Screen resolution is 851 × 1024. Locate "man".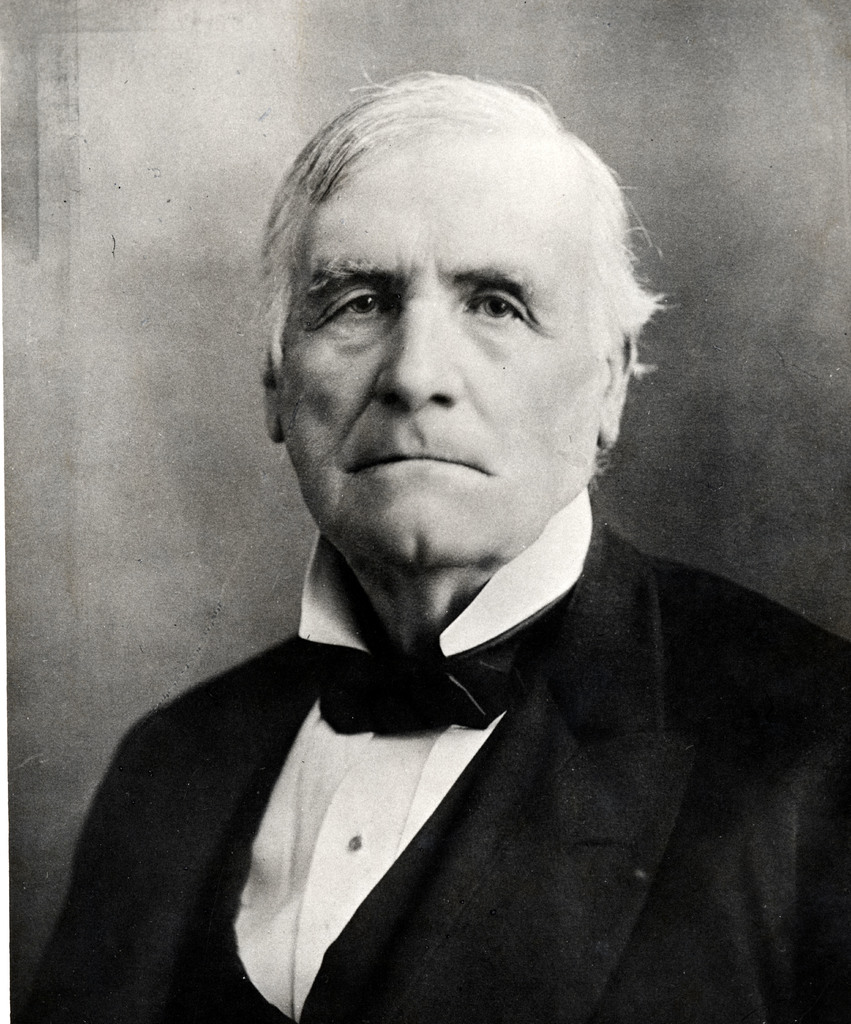
locate(45, 77, 850, 1023).
